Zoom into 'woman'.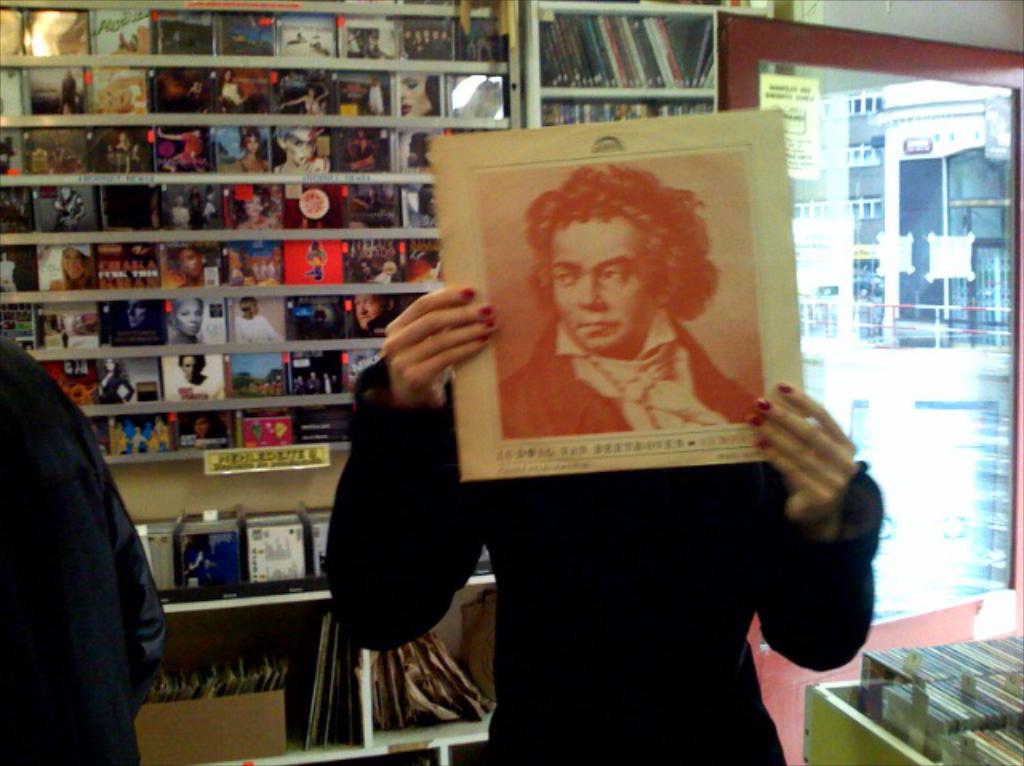
Zoom target: rect(272, 125, 333, 178).
